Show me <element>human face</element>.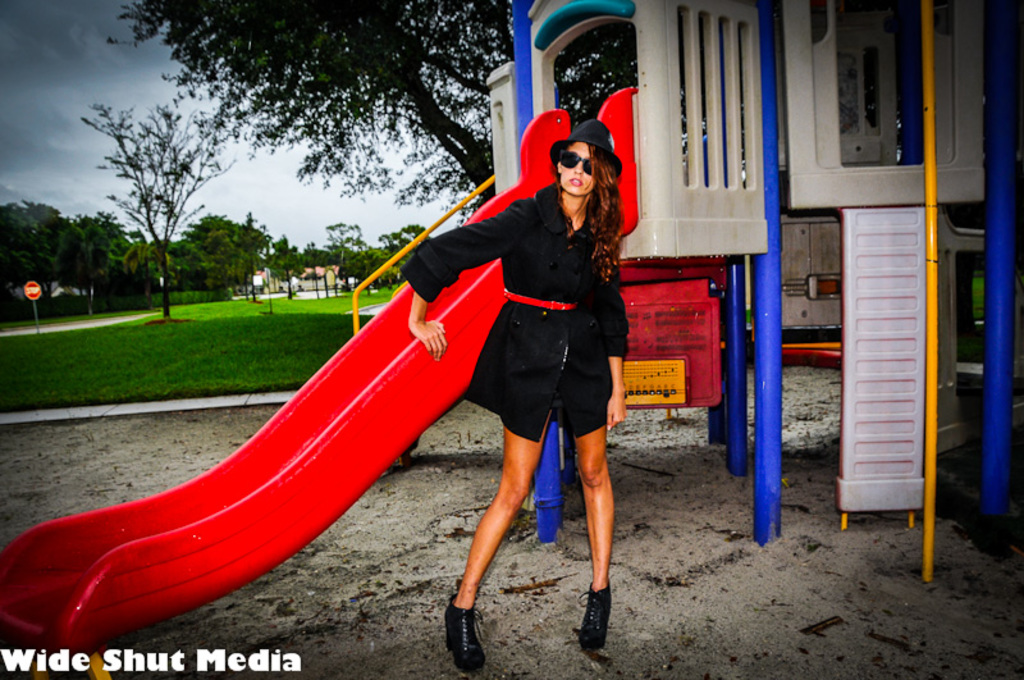
<element>human face</element> is here: <box>562,143,594,196</box>.
